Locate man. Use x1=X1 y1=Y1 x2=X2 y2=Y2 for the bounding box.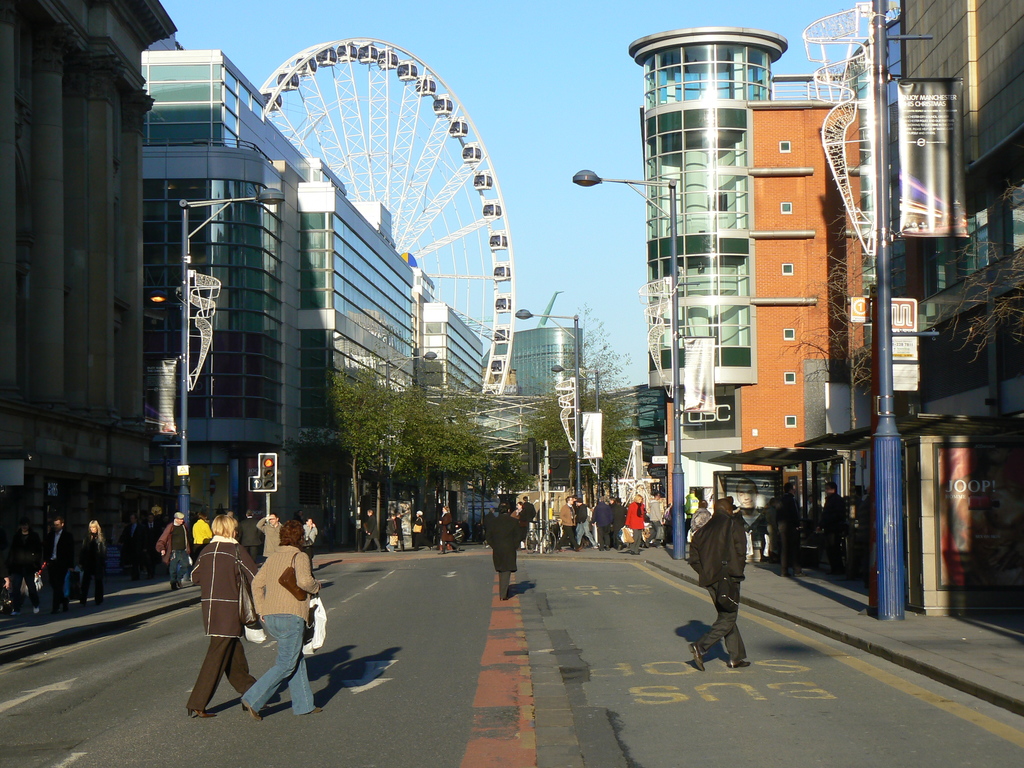
x1=608 y1=497 x2=620 y2=553.
